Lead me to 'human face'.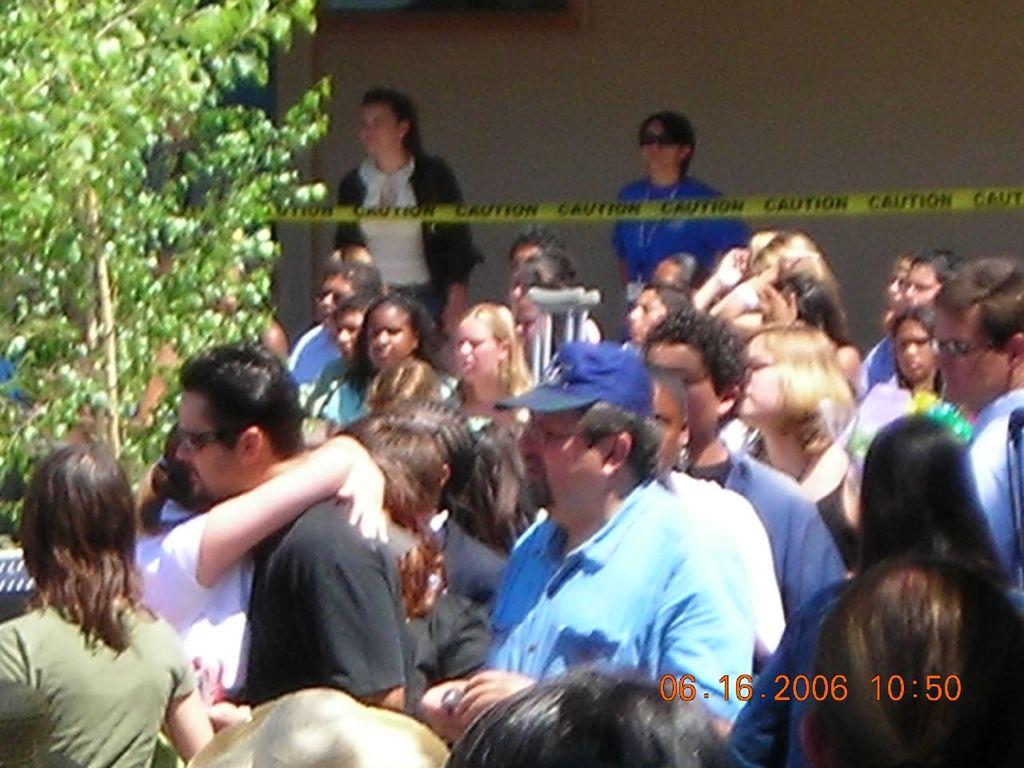
Lead to detection(457, 318, 498, 382).
